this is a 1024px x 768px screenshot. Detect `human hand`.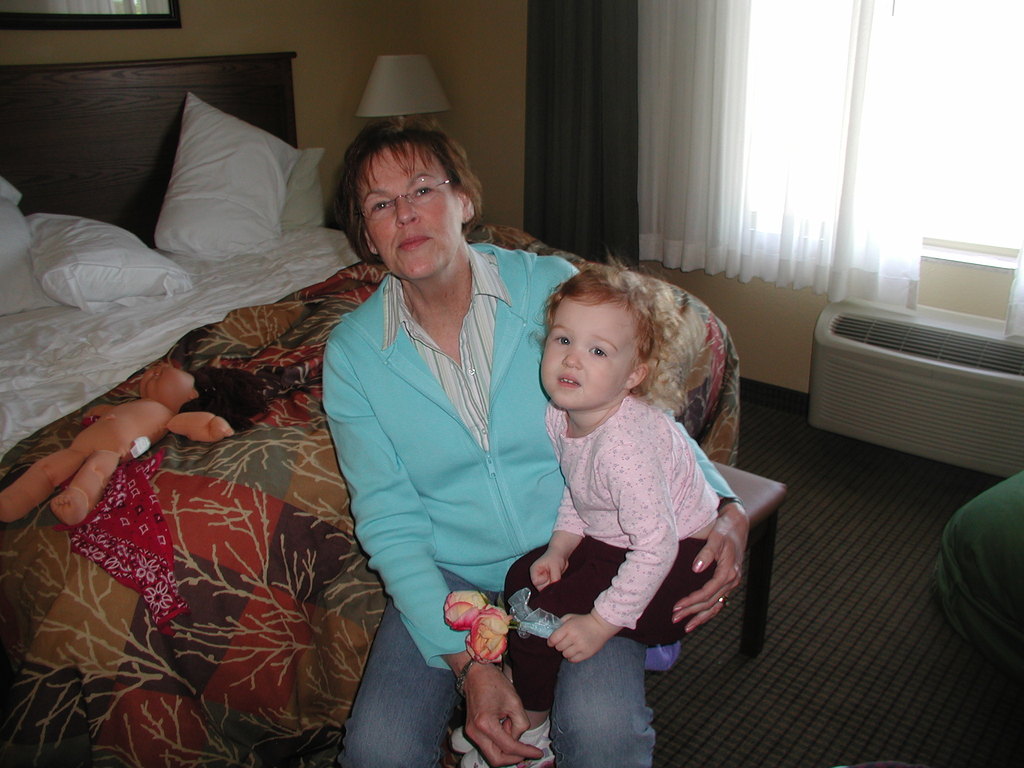
(545, 612, 611, 667).
